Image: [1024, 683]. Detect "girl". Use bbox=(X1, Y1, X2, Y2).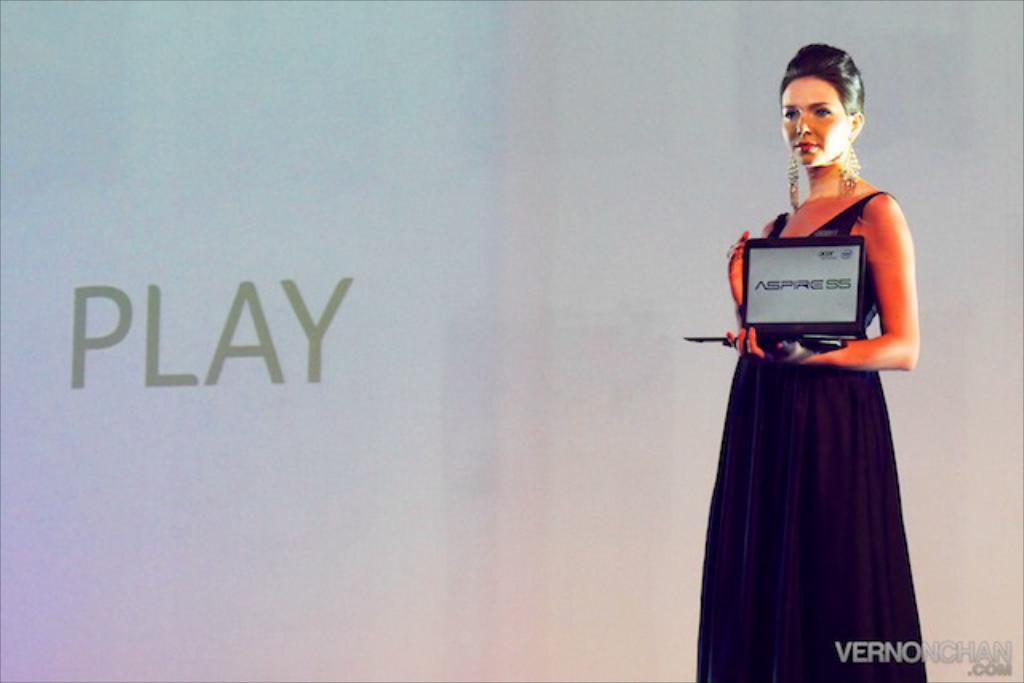
bbox=(653, 14, 952, 682).
